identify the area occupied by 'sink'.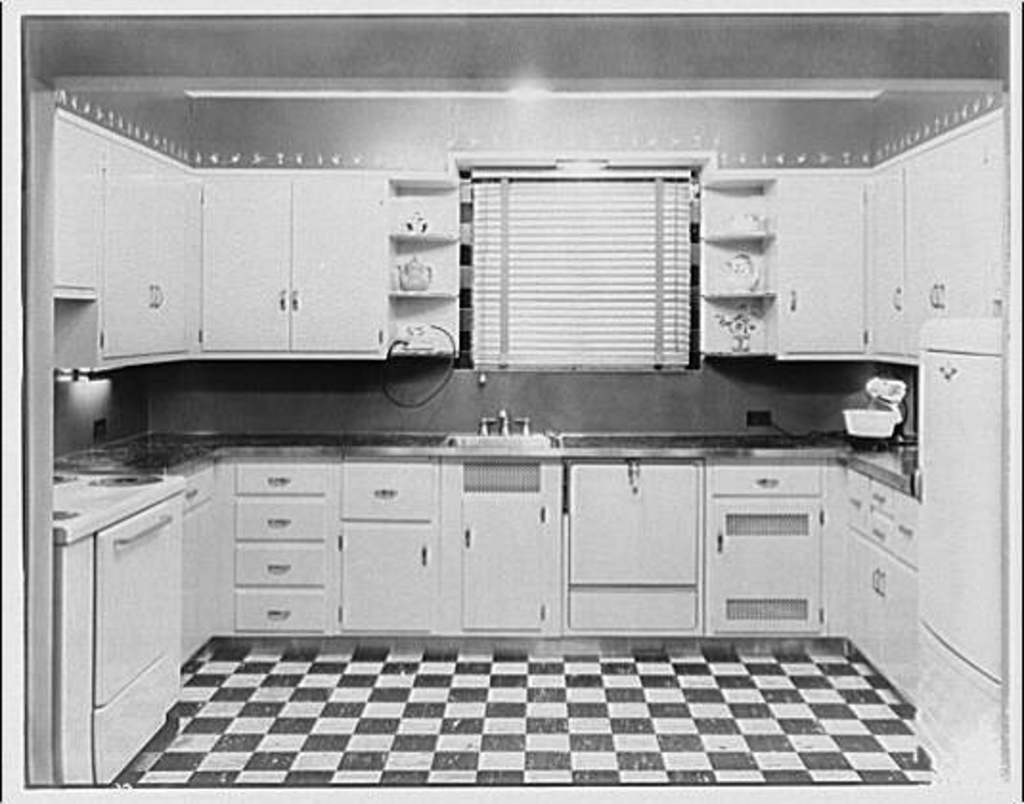
Area: (x1=440, y1=408, x2=563, y2=448).
